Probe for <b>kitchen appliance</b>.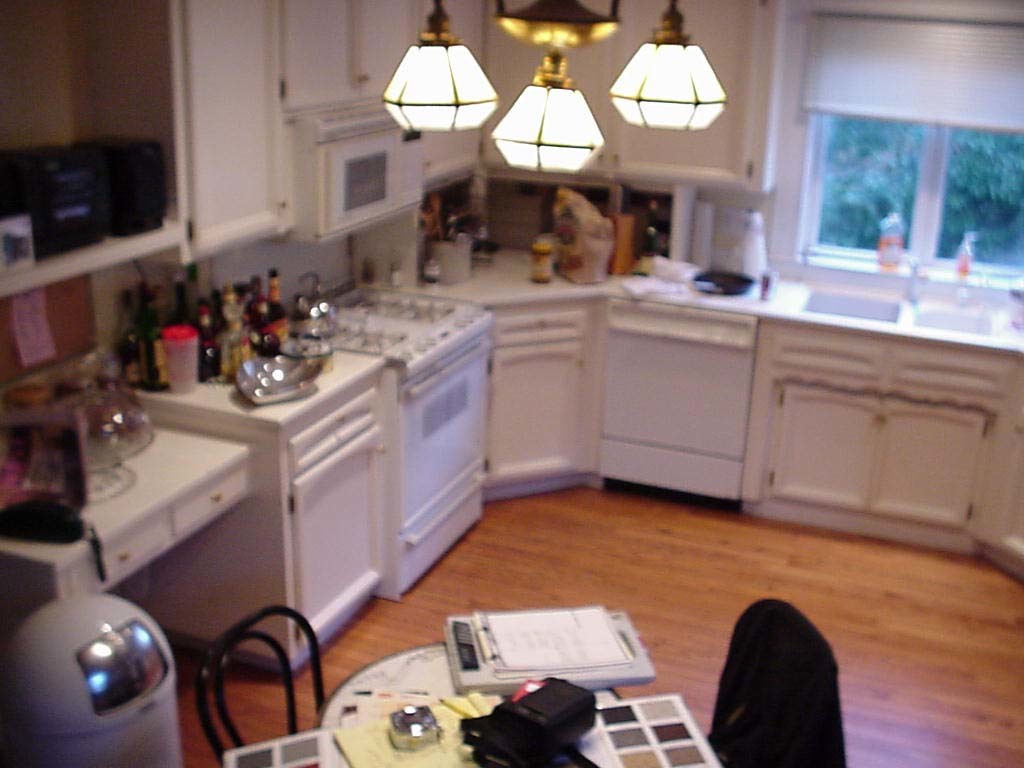
Probe result: <bbox>1, 139, 172, 270</bbox>.
